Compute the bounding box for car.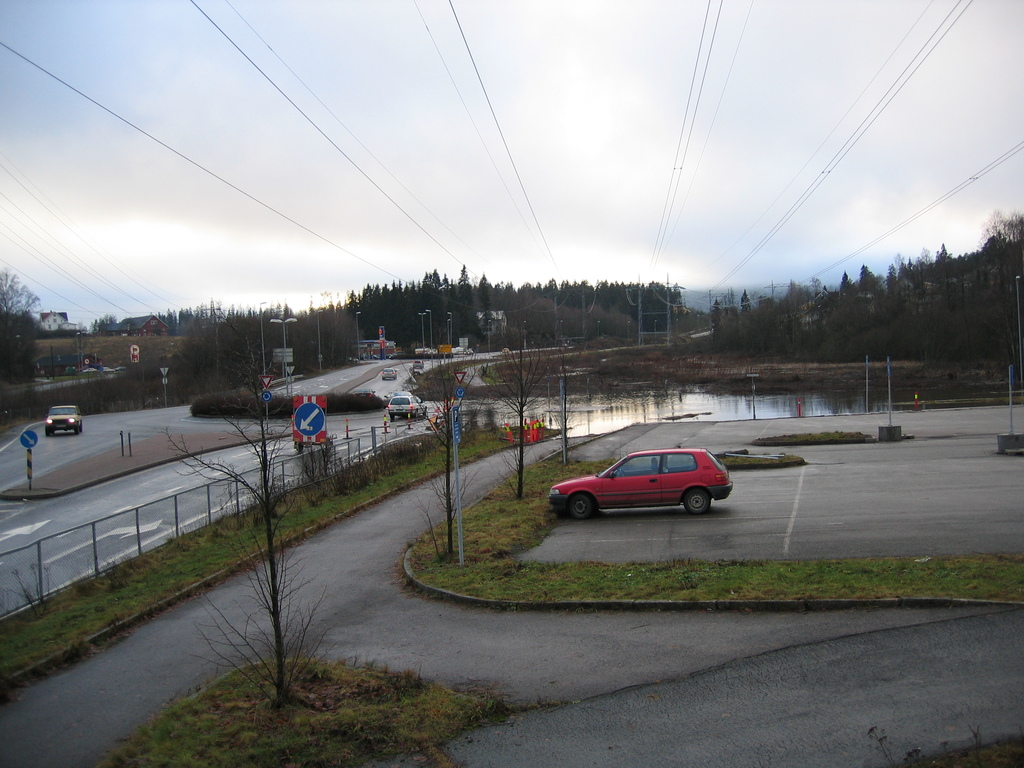
[left=383, top=368, right=395, bottom=376].
